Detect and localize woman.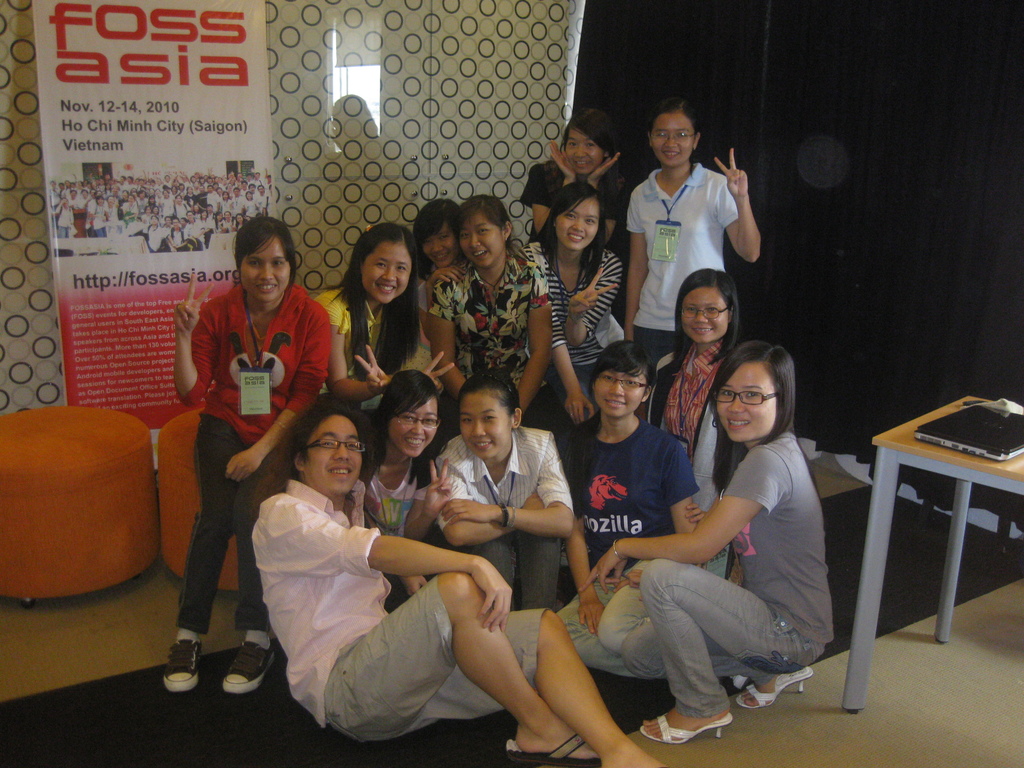
Localized at pyautogui.locateOnScreen(138, 202, 156, 236).
